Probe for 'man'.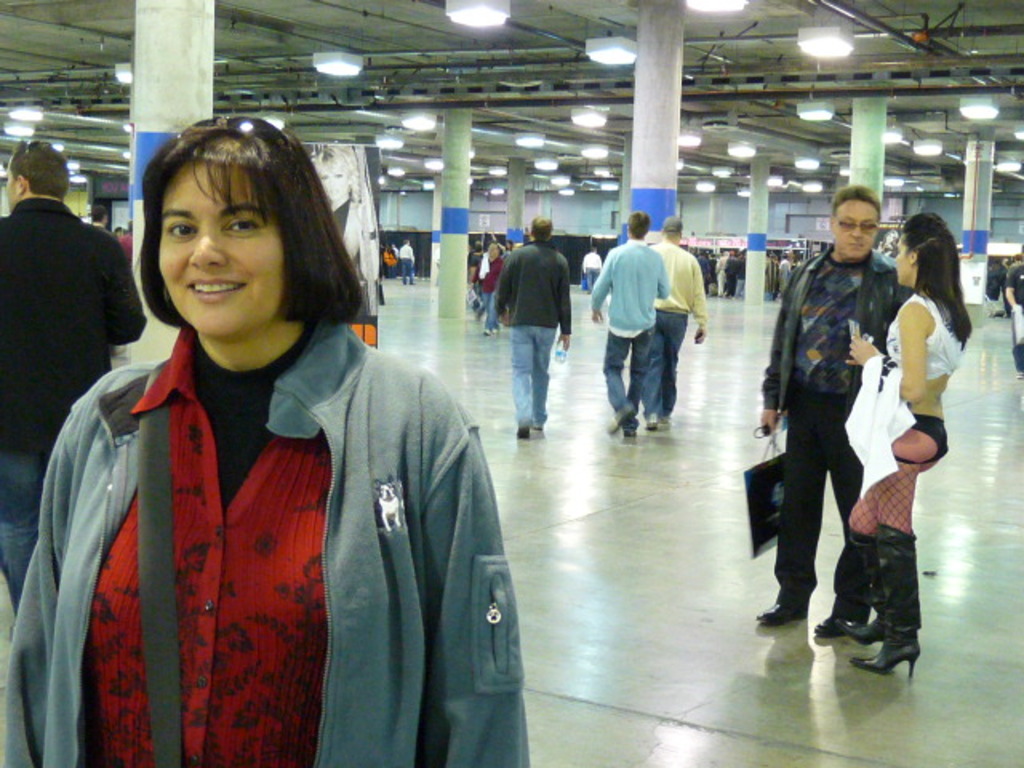
Probe result: left=638, top=213, right=709, bottom=427.
